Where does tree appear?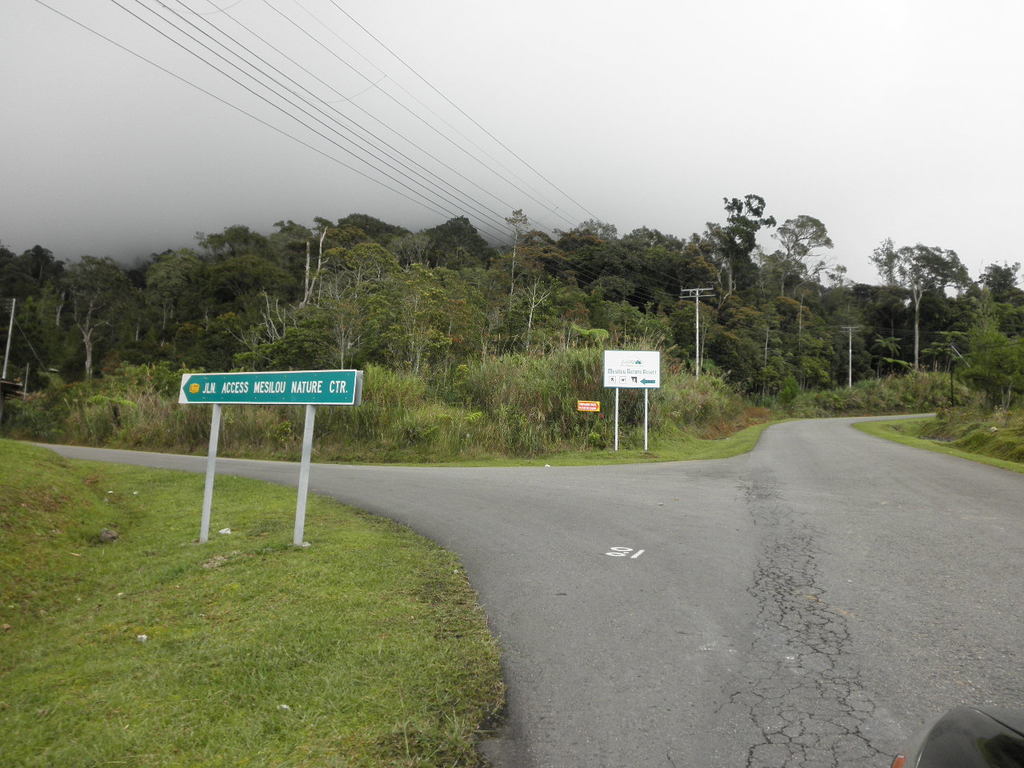
Appears at [572,236,646,288].
